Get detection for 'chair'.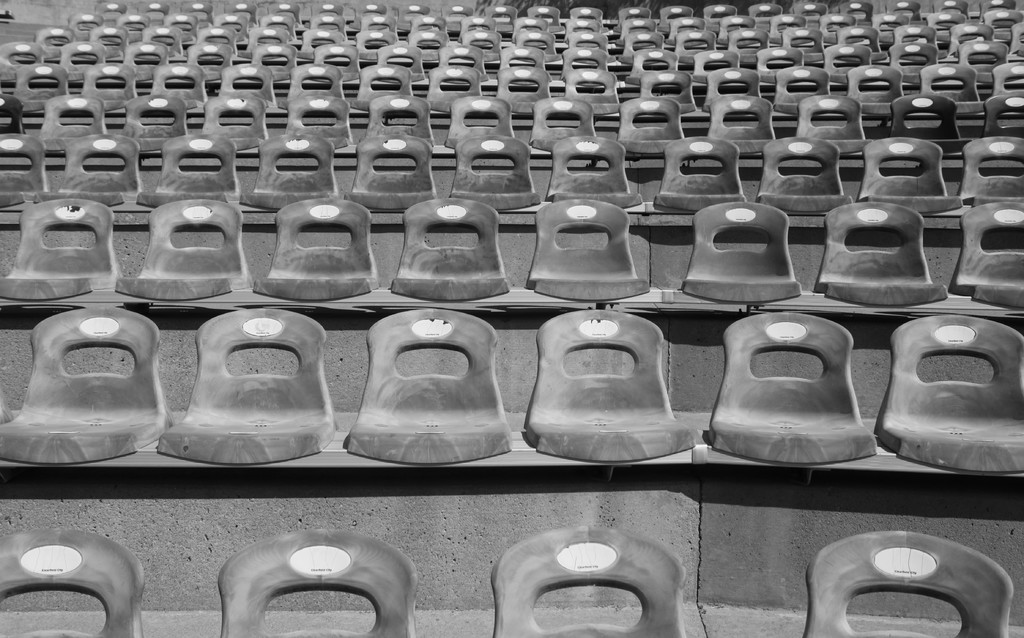
Detection: [x1=527, y1=205, x2=647, y2=310].
